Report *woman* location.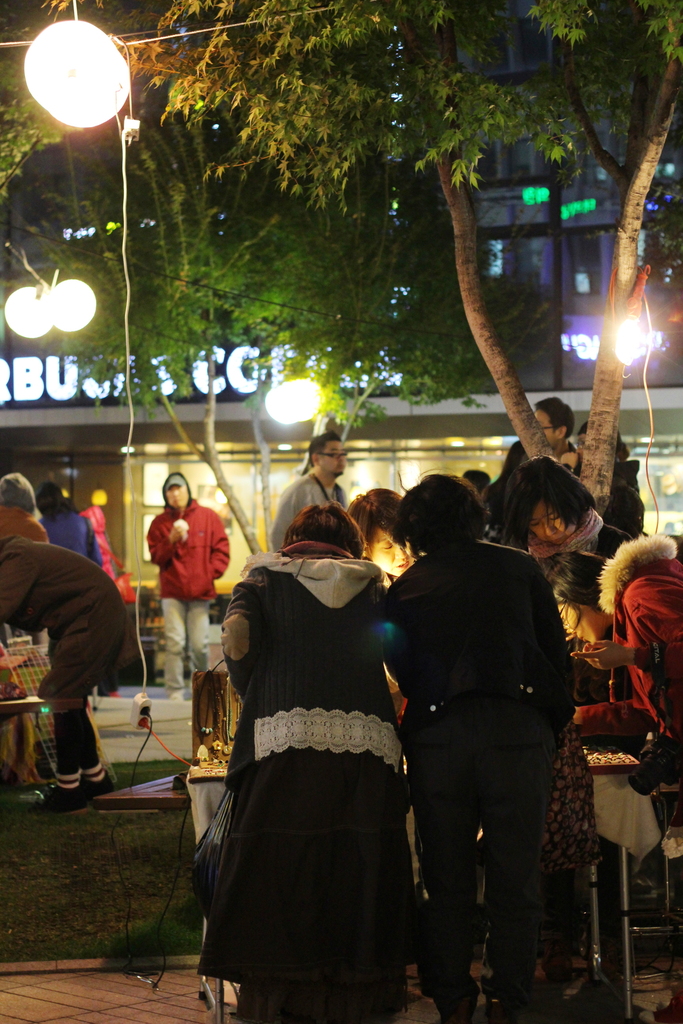
Report: 530, 550, 682, 842.
